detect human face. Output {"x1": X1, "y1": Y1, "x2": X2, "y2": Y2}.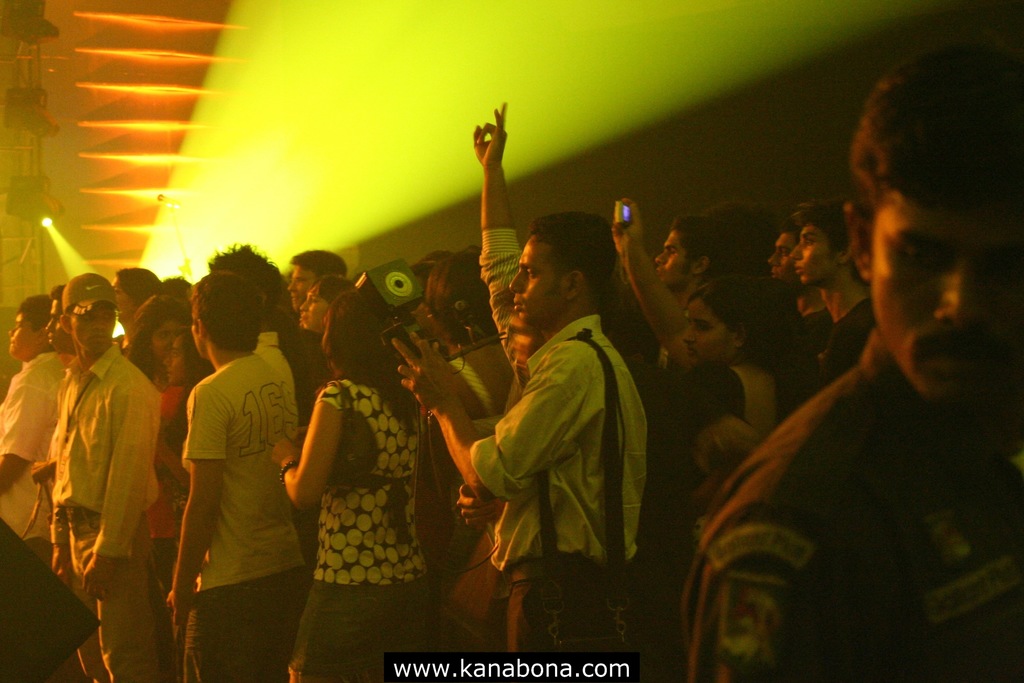
{"x1": 44, "y1": 304, "x2": 63, "y2": 348}.
